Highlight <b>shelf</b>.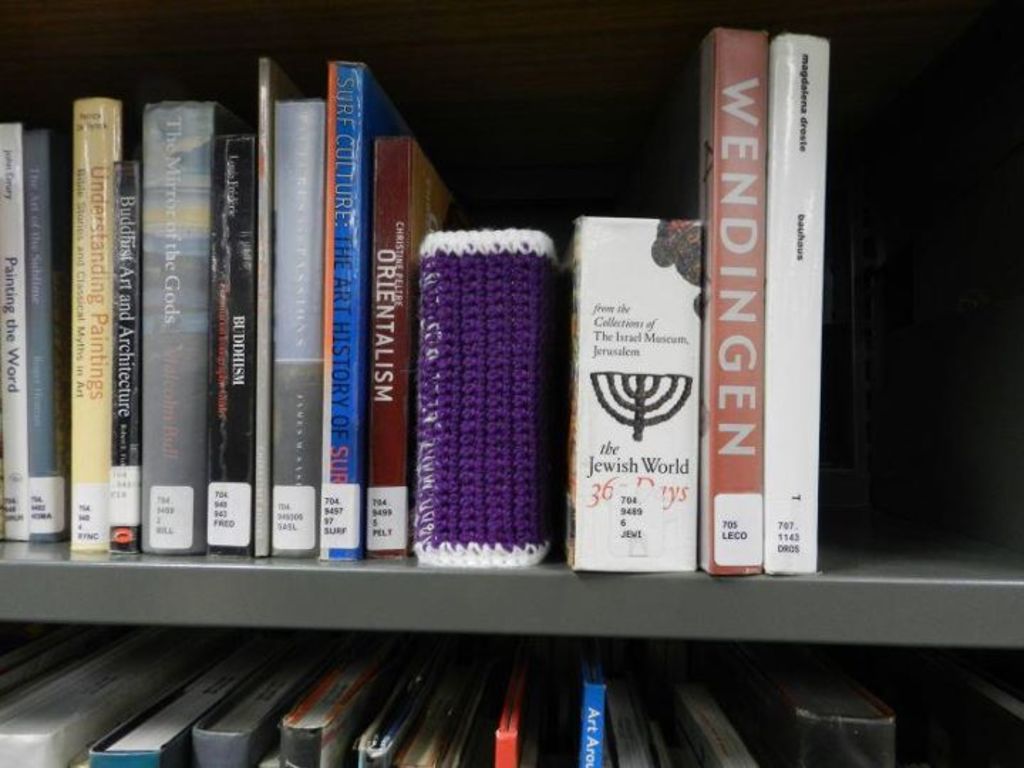
Highlighted region: 0,0,971,767.
